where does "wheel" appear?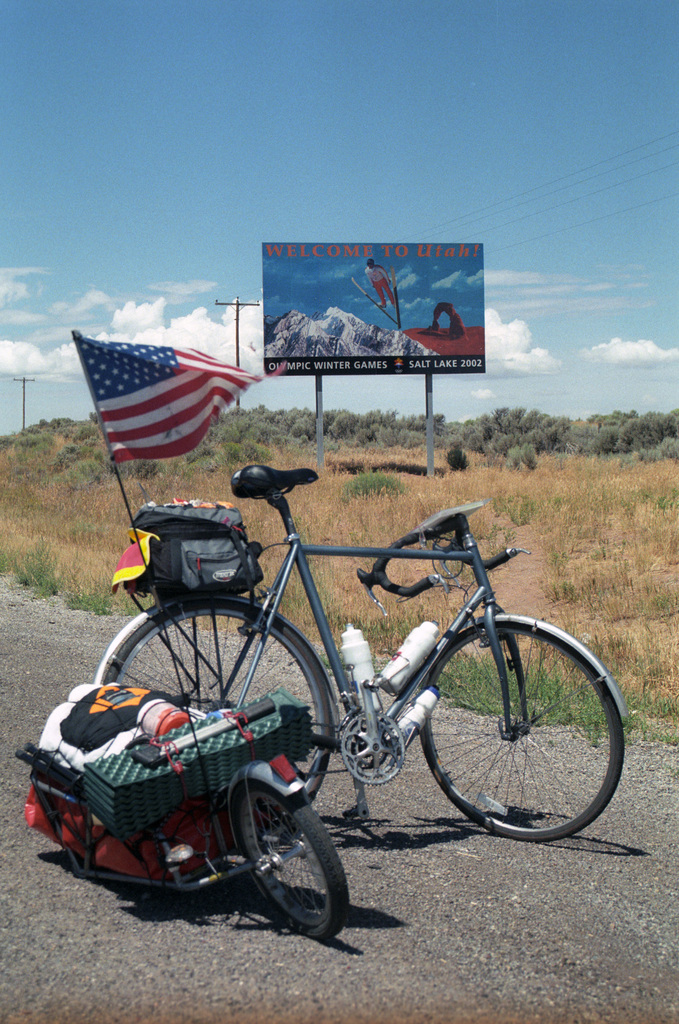
Appears at [94,606,327,788].
